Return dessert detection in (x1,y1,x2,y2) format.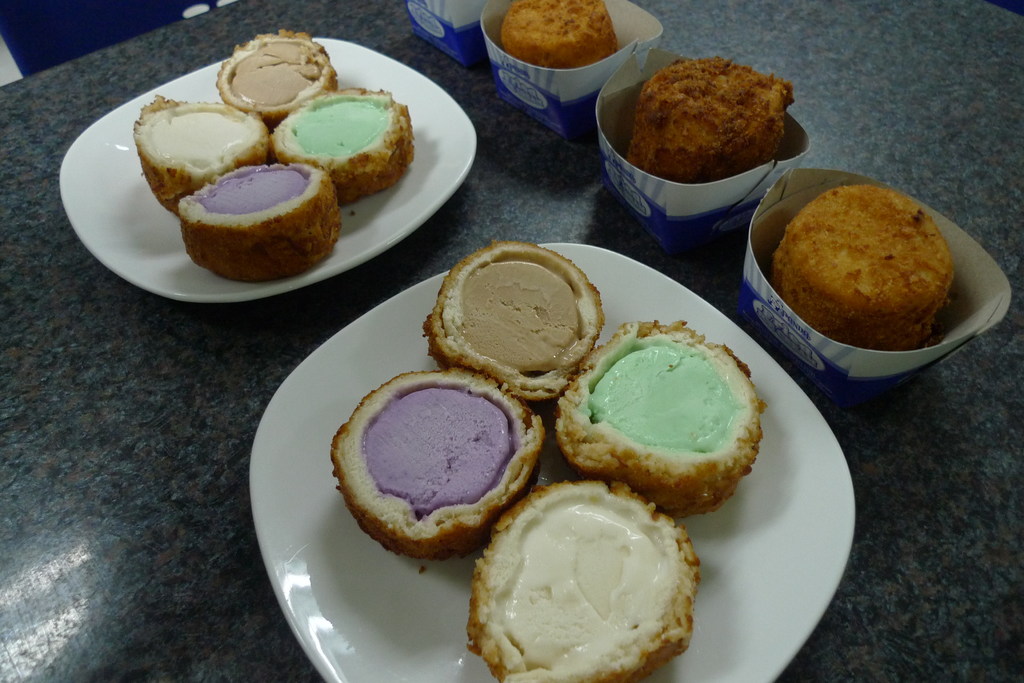
(554,323,767,514).
